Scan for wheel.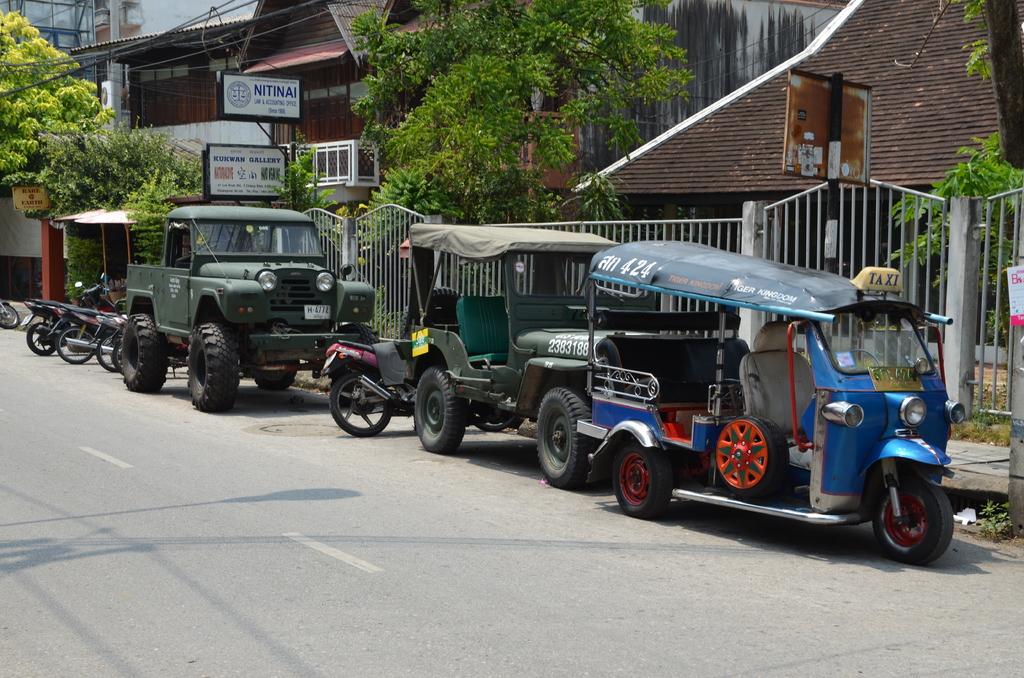
Scan result: locate(612, 447, 675, 519).
